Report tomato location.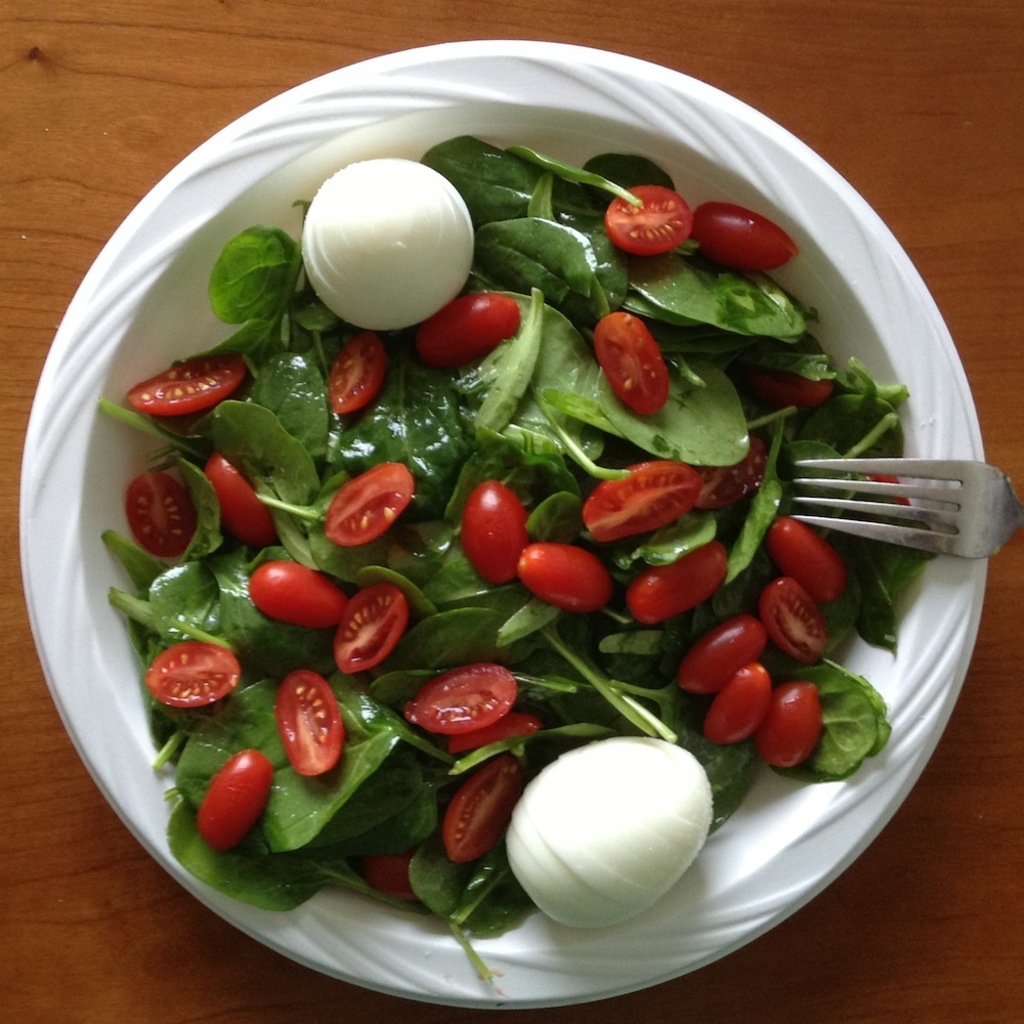
Report: 126 470 196 556.
